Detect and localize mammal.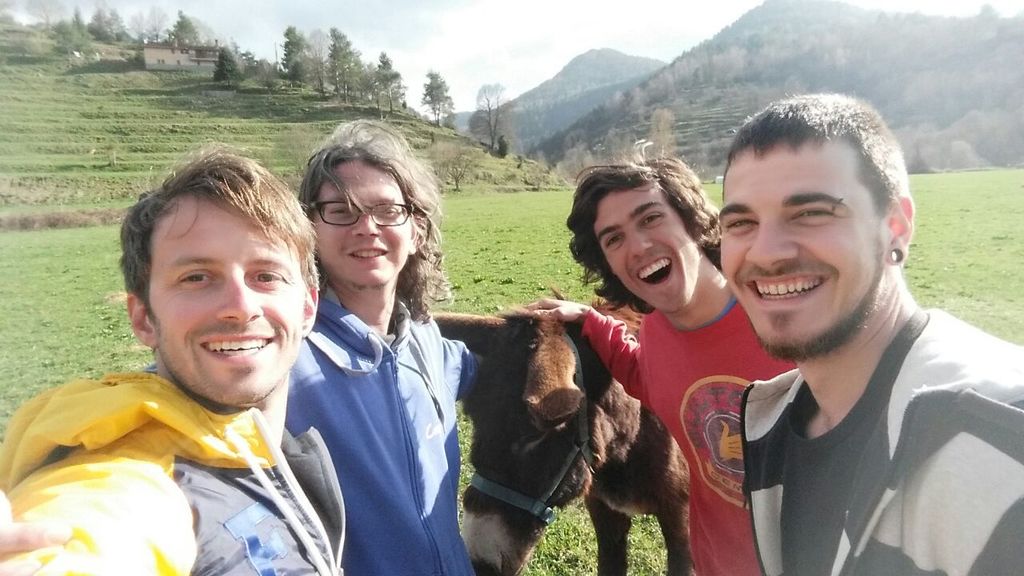
Localized at Rect(0, 119, 494, 575).
